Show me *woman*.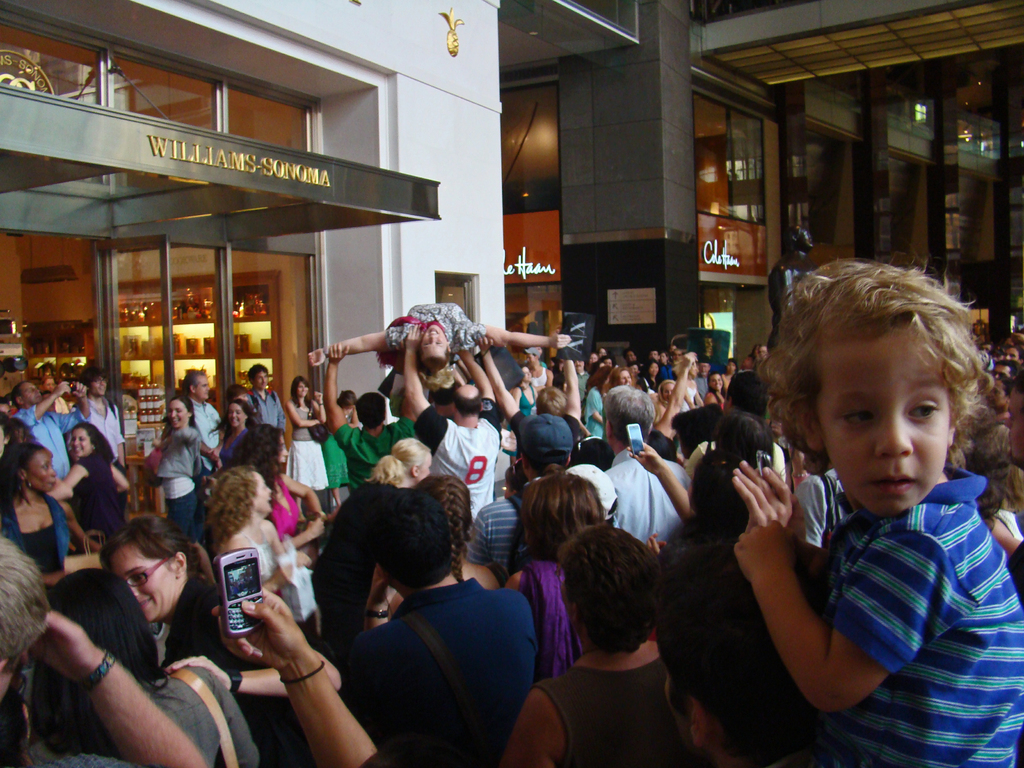
*woman* is here: 307 307 572 371.
